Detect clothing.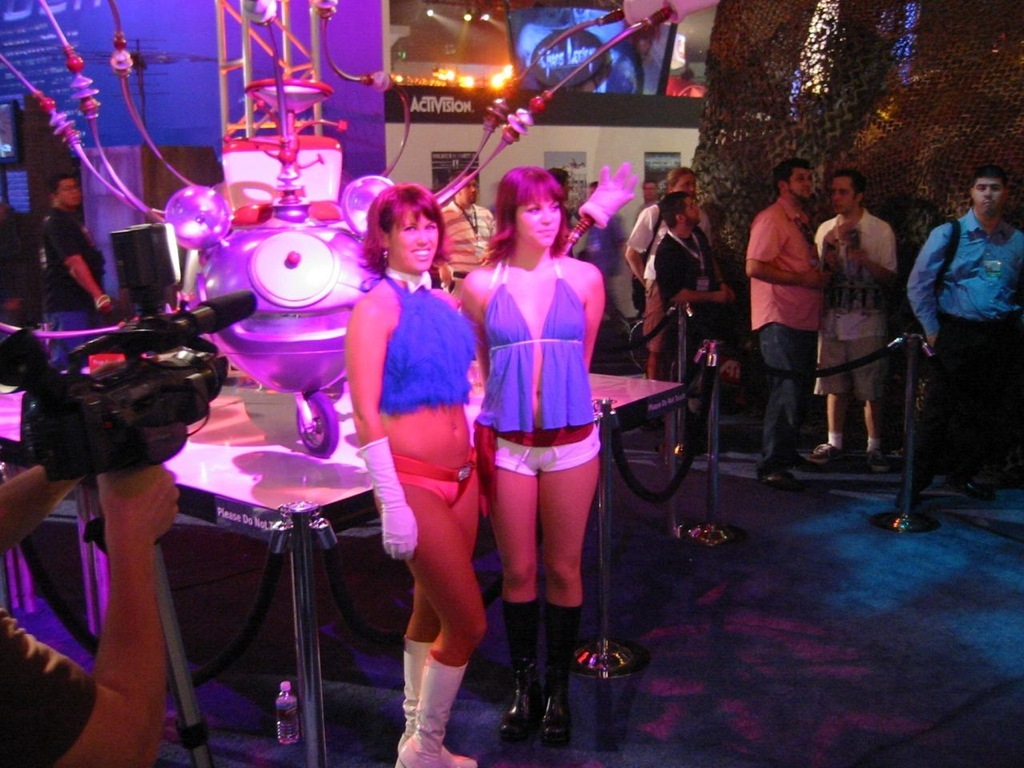
Detected at <region>642, 222, 731, 402</region>.
